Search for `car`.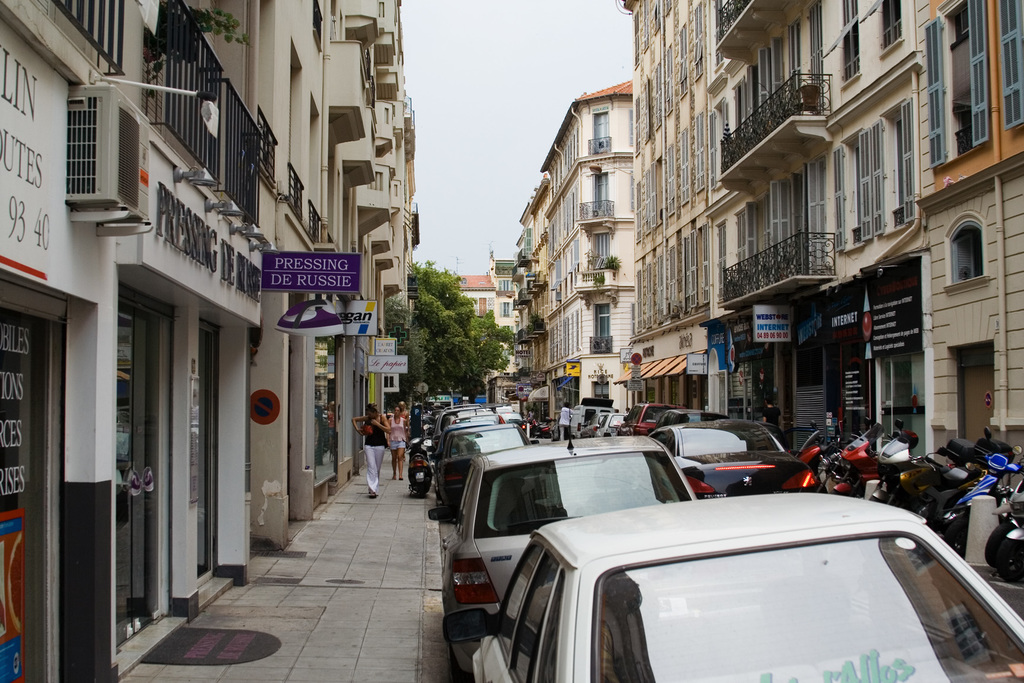
Found at bbox(470, 488, 1023, 682).
